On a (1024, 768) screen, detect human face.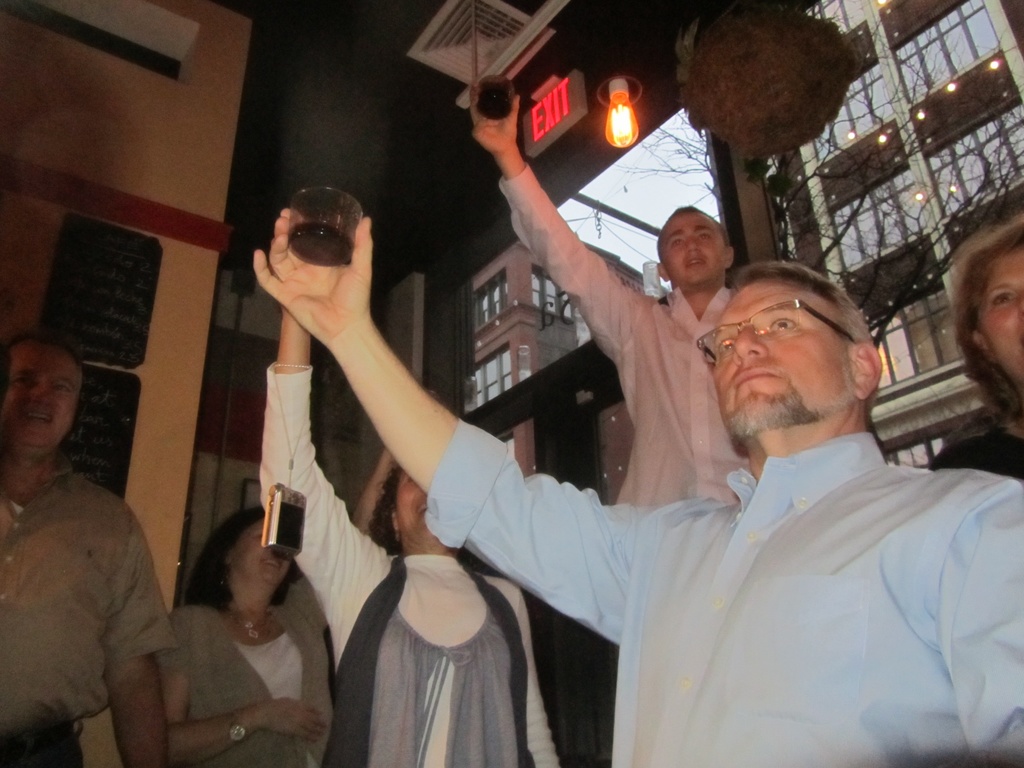
crop(714, 273, 861, 438).
